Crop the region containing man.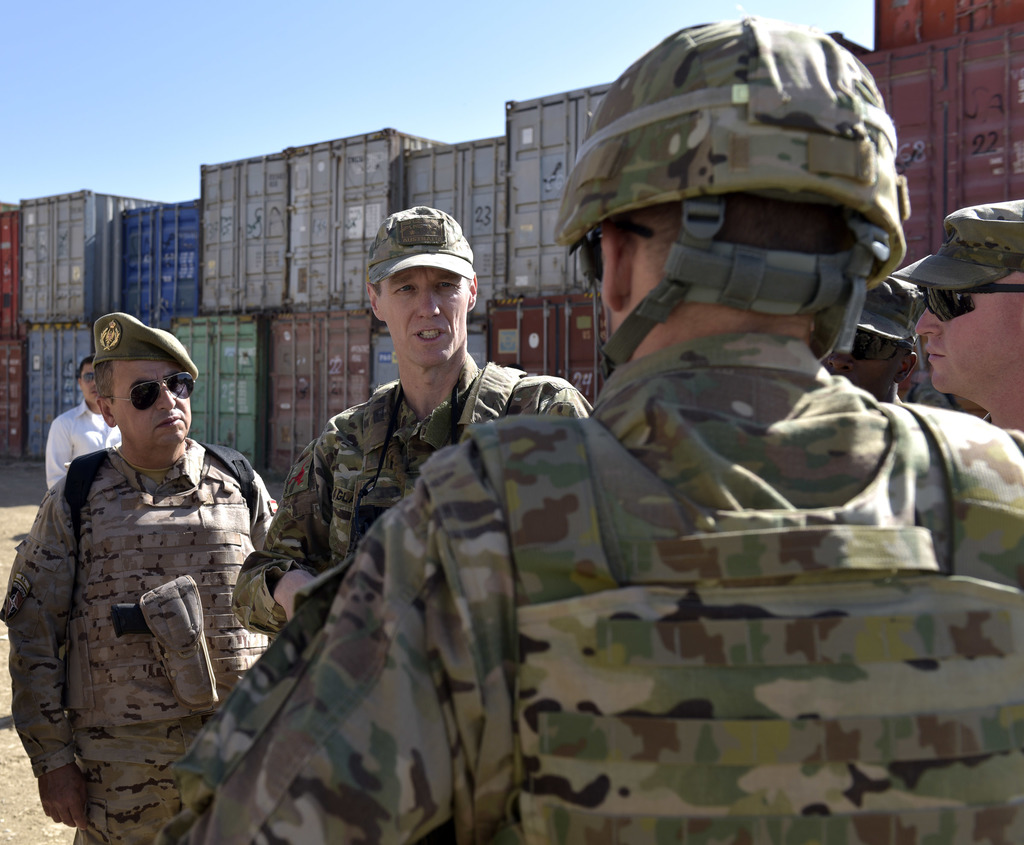
Crop region: [x1=43, y1=351, x2=125, y2=488].
